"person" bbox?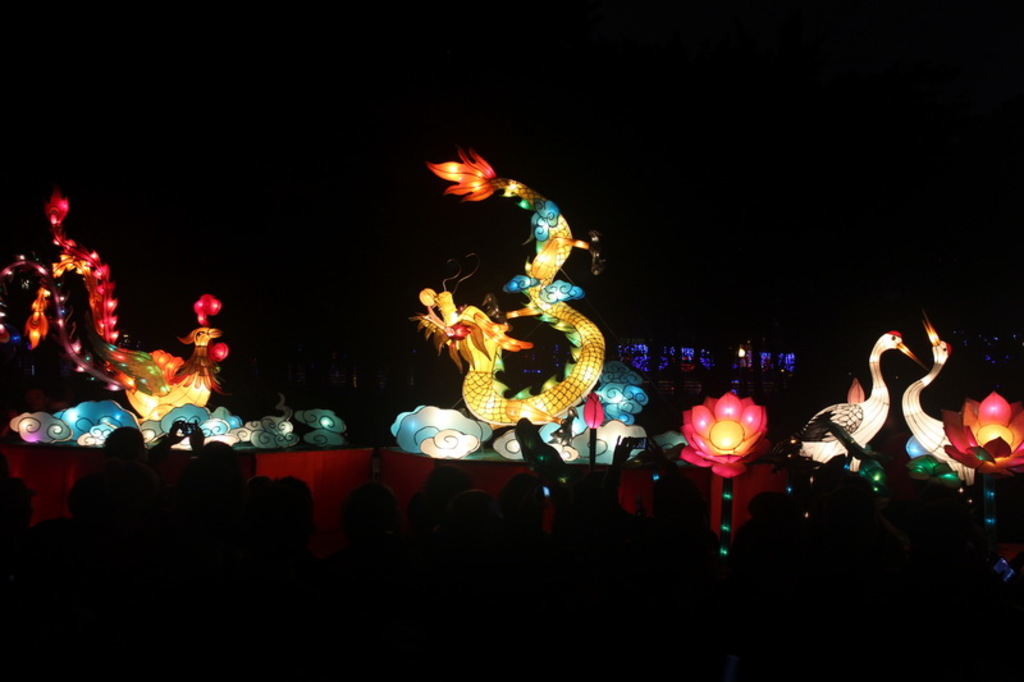
locate(10, 485, 38, 534)
